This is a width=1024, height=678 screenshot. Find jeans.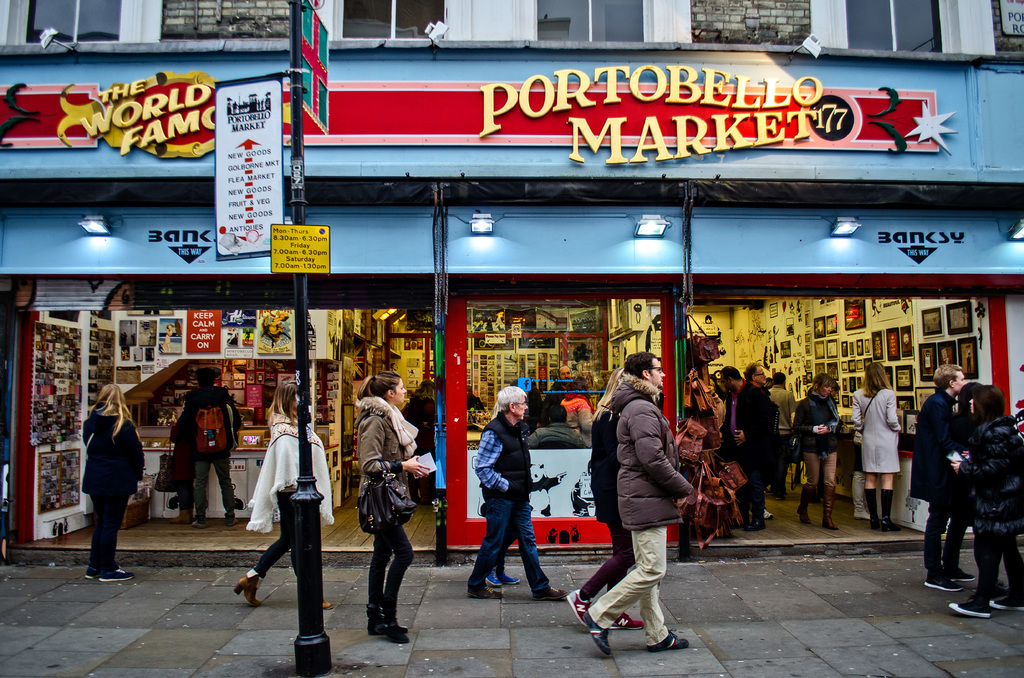
Bounding box: box(192, 447, 235, 522).
